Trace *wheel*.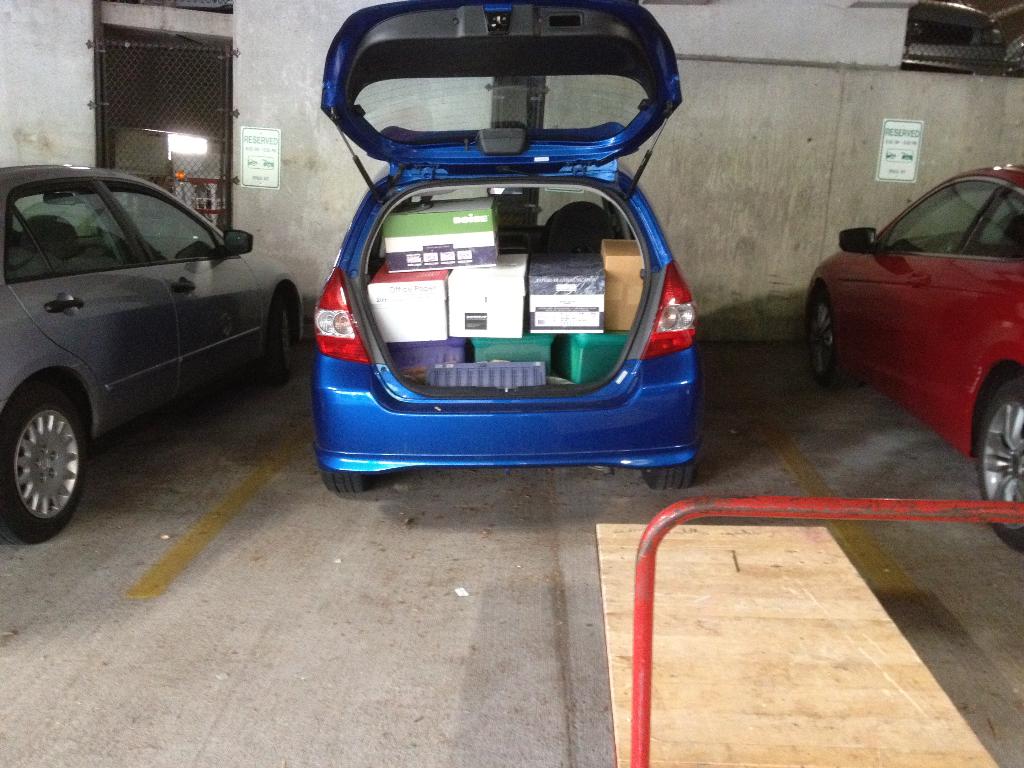
Traced to select_region(318, 462, 372, 495).
